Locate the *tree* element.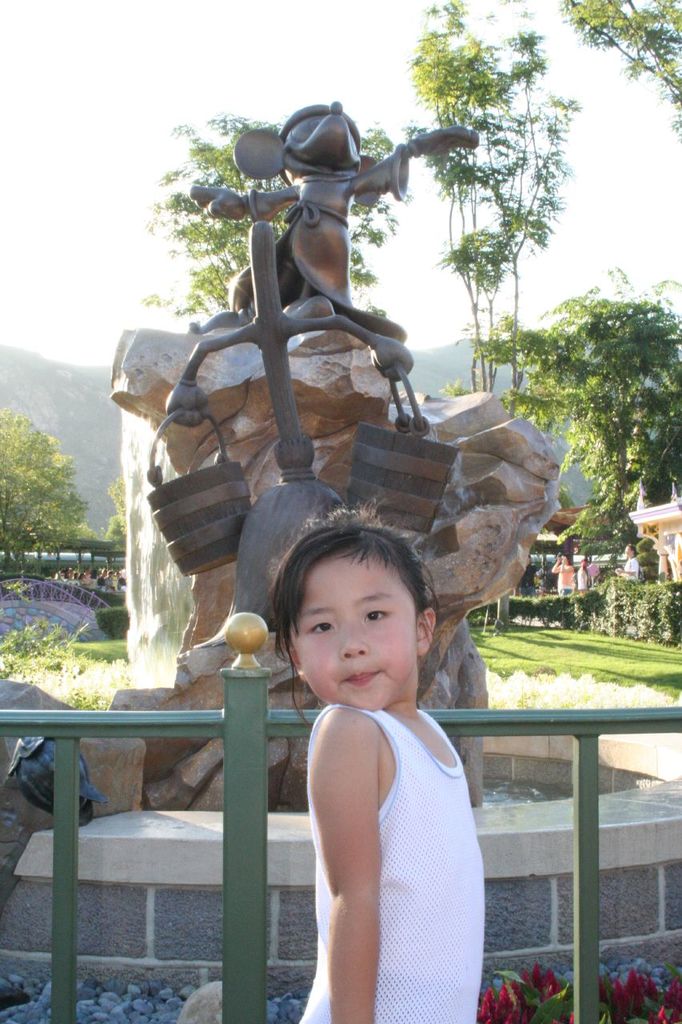
Element bbox: (x1=0, y1=410, x2=88, y2=572).
